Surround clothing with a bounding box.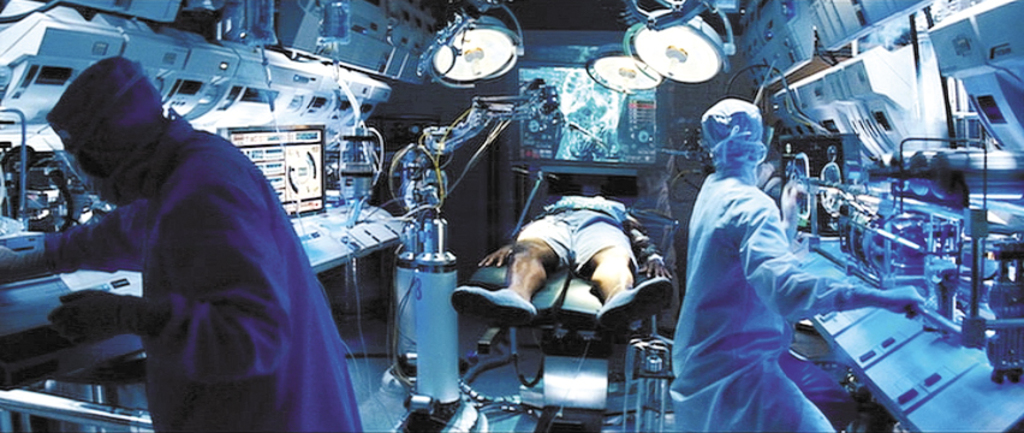
bbox(669, 156, 874, 432).
